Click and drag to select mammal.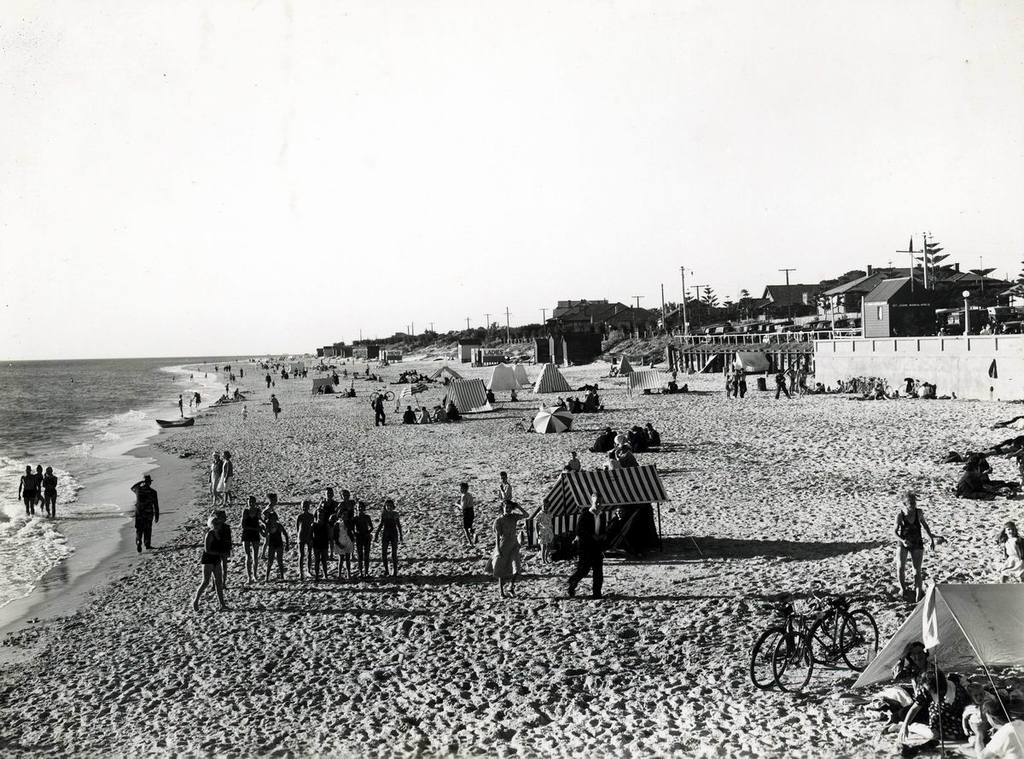
Selection: select_region(337, 387, 347, 398).
